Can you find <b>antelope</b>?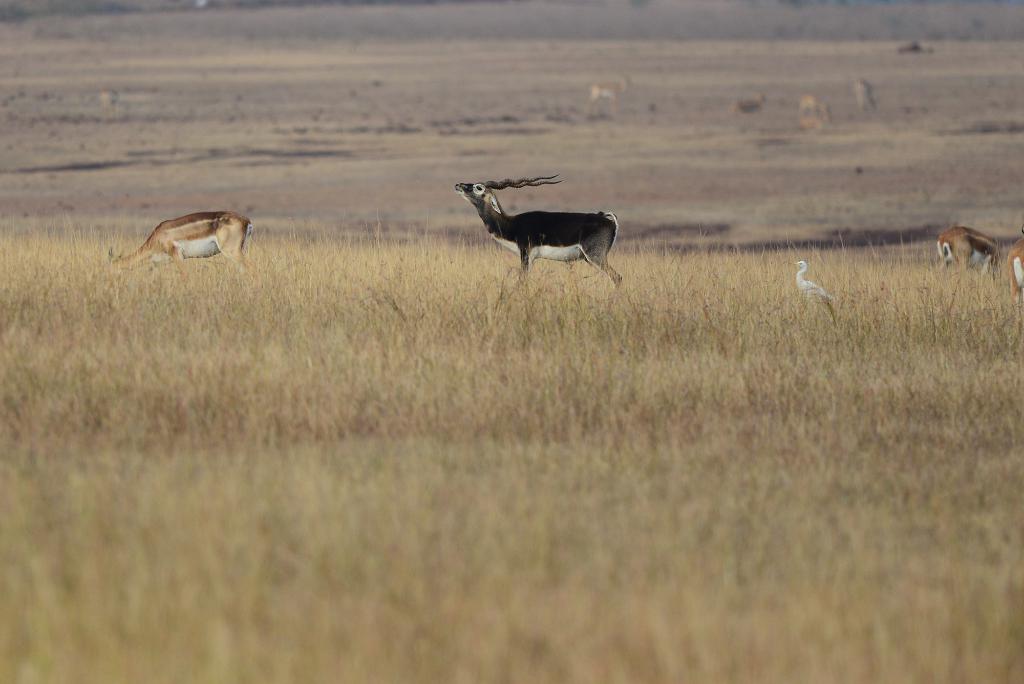
Yes, bounding box: 97,212,252,266.
